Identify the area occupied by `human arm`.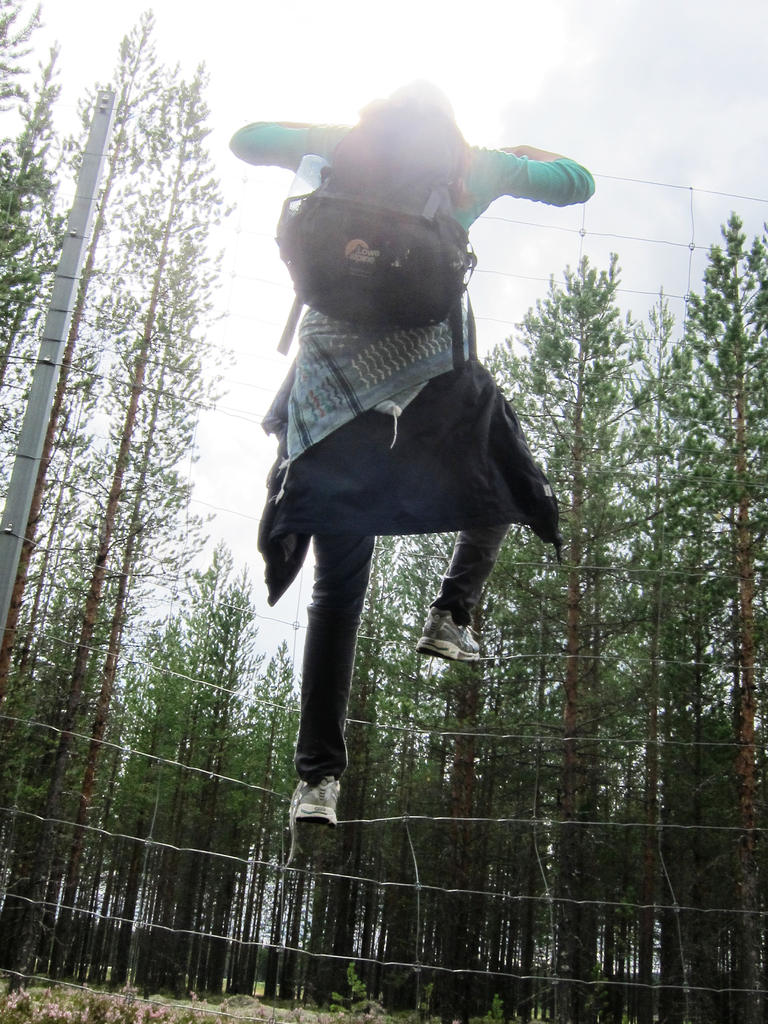
Area: <region>495, 137, 595, 210</region>.
